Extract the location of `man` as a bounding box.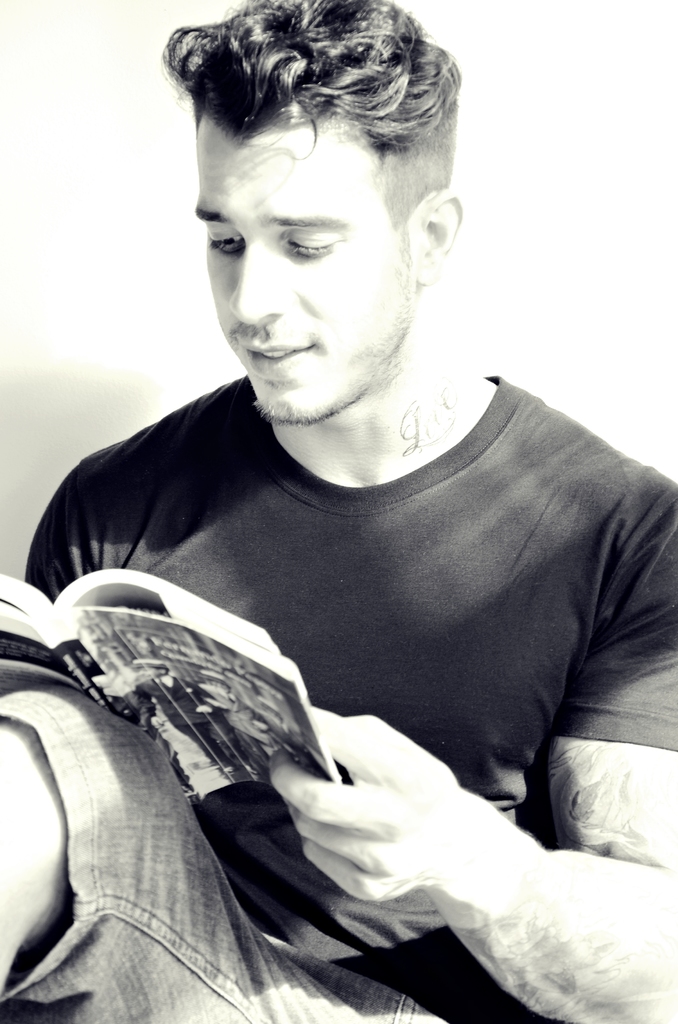
select_region(18, 33, 677, 1002).
